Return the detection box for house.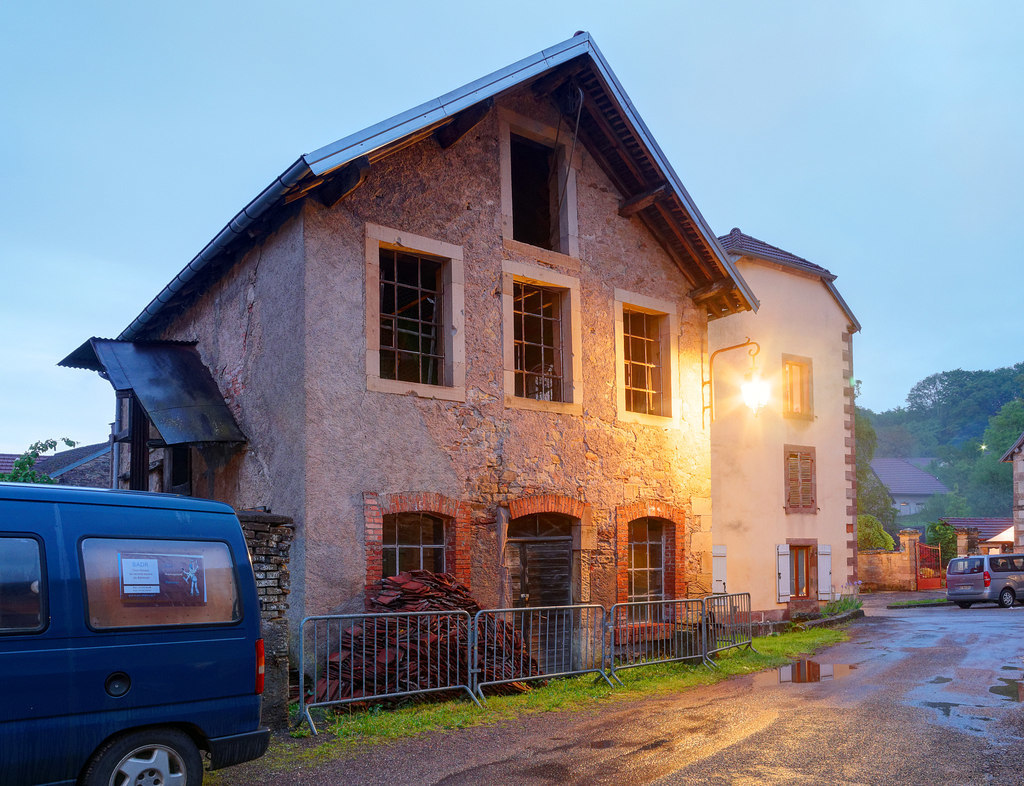
BBox(938, 517, 1010, 550).
